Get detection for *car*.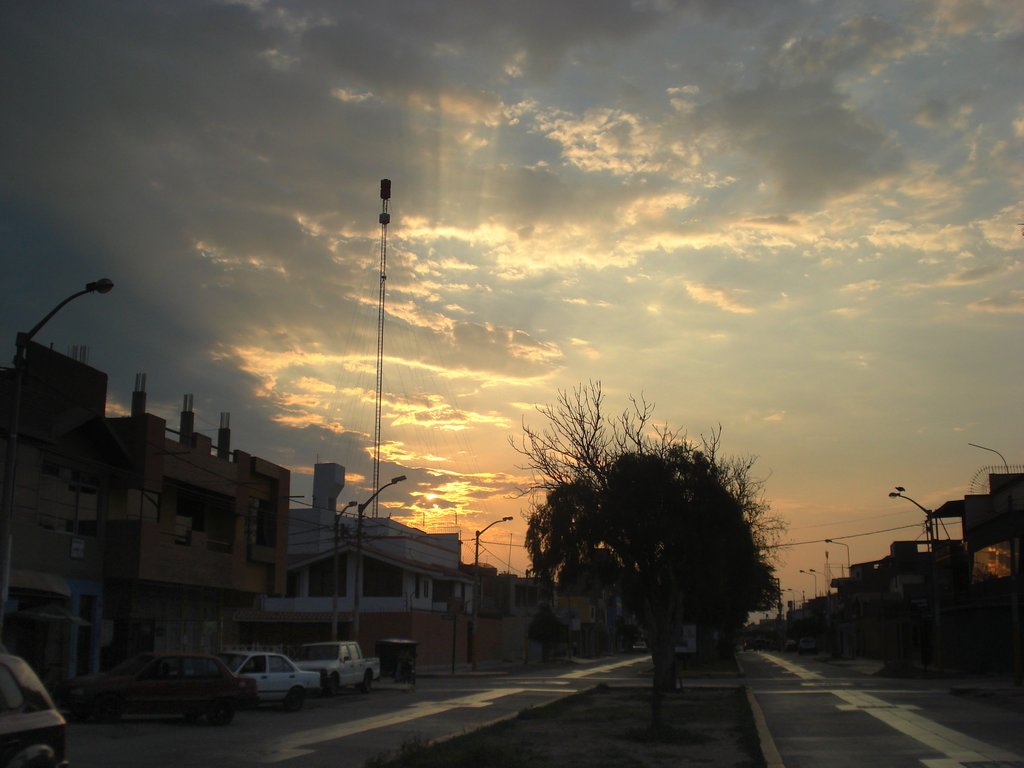
Detection: box=[218, 646, 317, 705].
